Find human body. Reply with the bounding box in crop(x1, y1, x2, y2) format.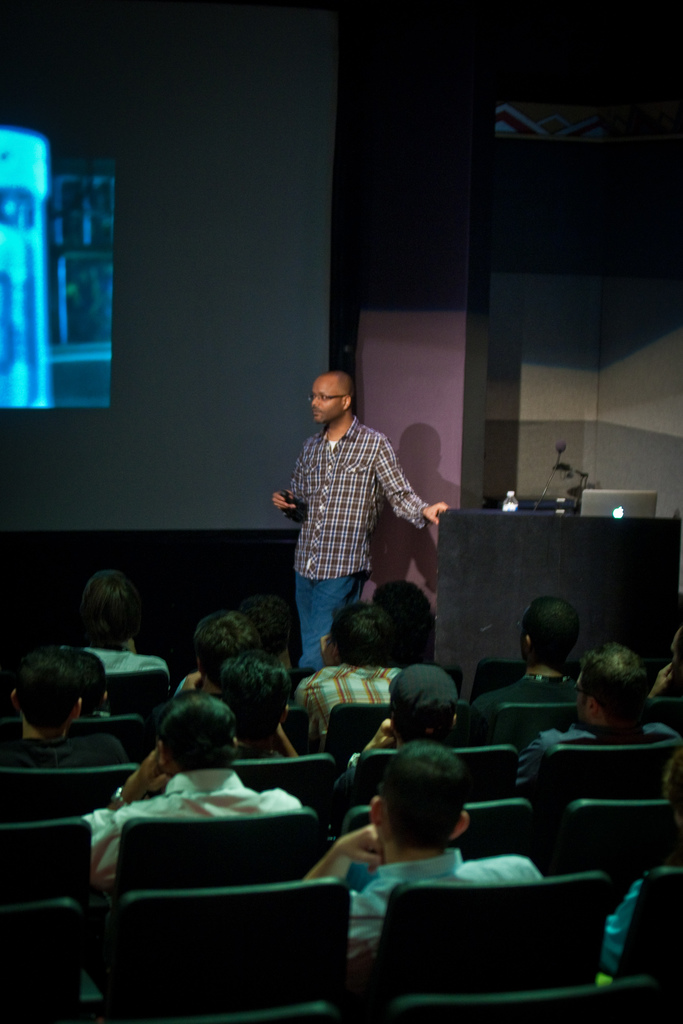
crop(475, 600, 576, 737).
